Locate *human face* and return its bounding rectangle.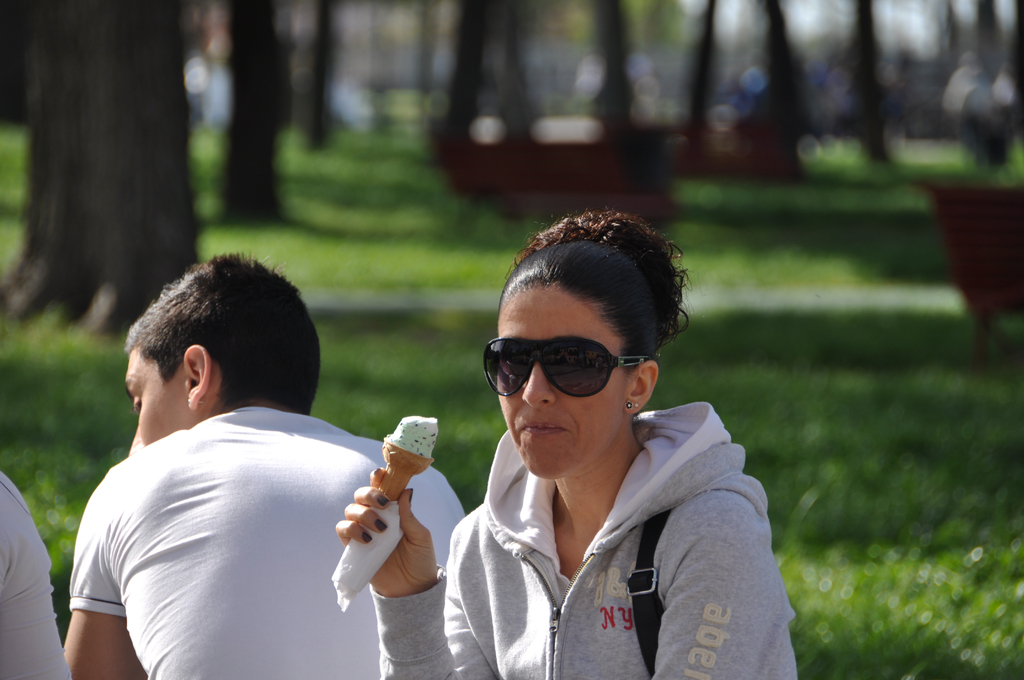
rect(495, 287, 630, 480).
